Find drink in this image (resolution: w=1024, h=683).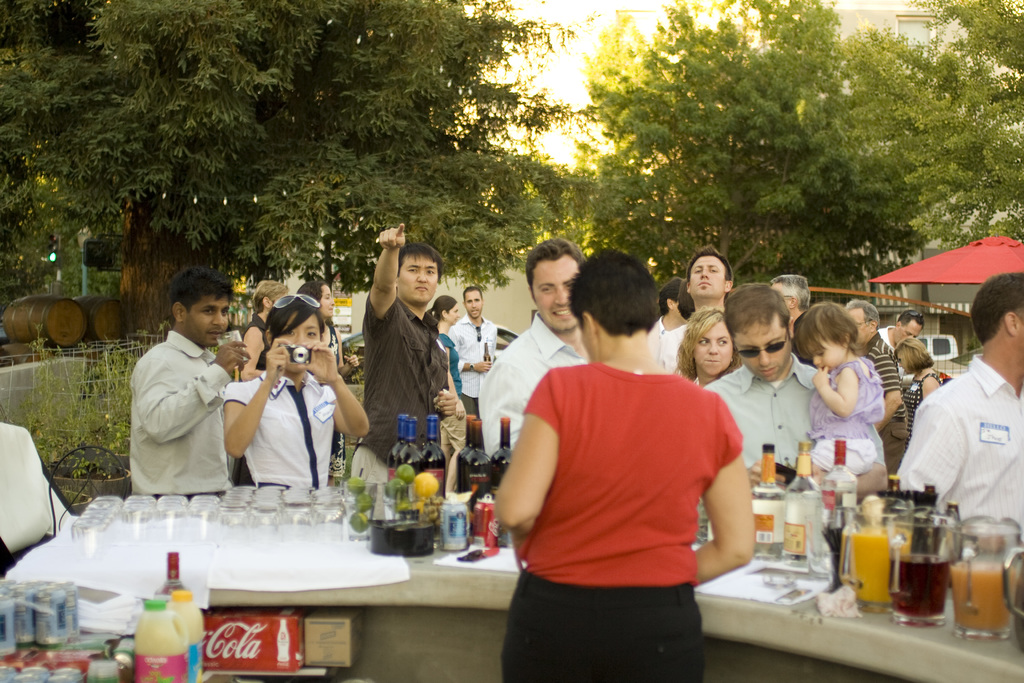
bbox=(817, 437, 858, 558).
